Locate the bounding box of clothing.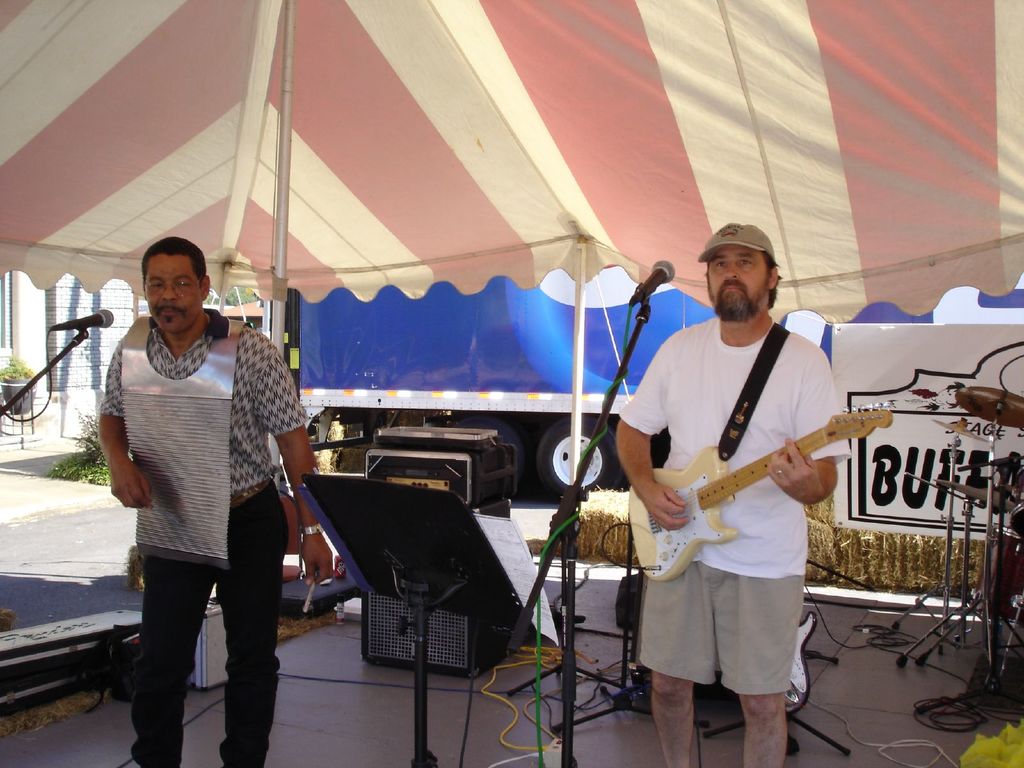
Bounding box: select_region(90, 262, 296, 696).
